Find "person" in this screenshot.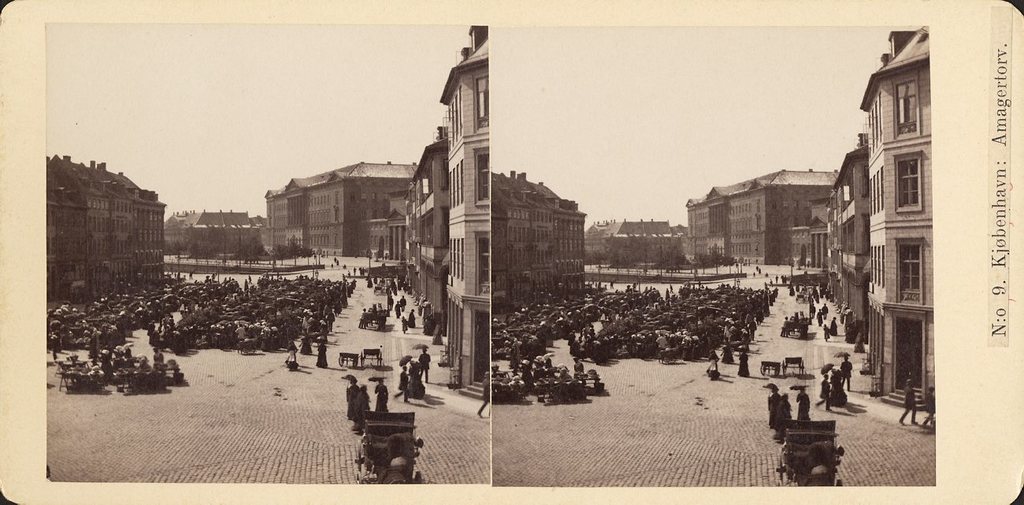
The bounding box for "person" is {"left": 733, "top": 260, "right": 740, "bottom": 273}.
